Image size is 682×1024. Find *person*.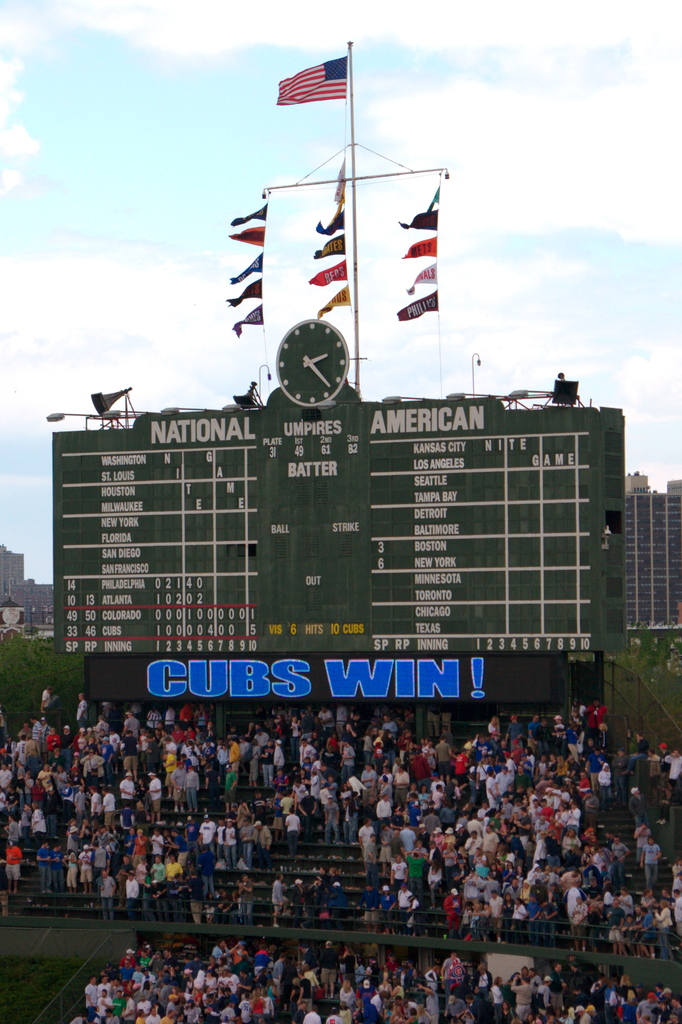
361 877 386 933.
